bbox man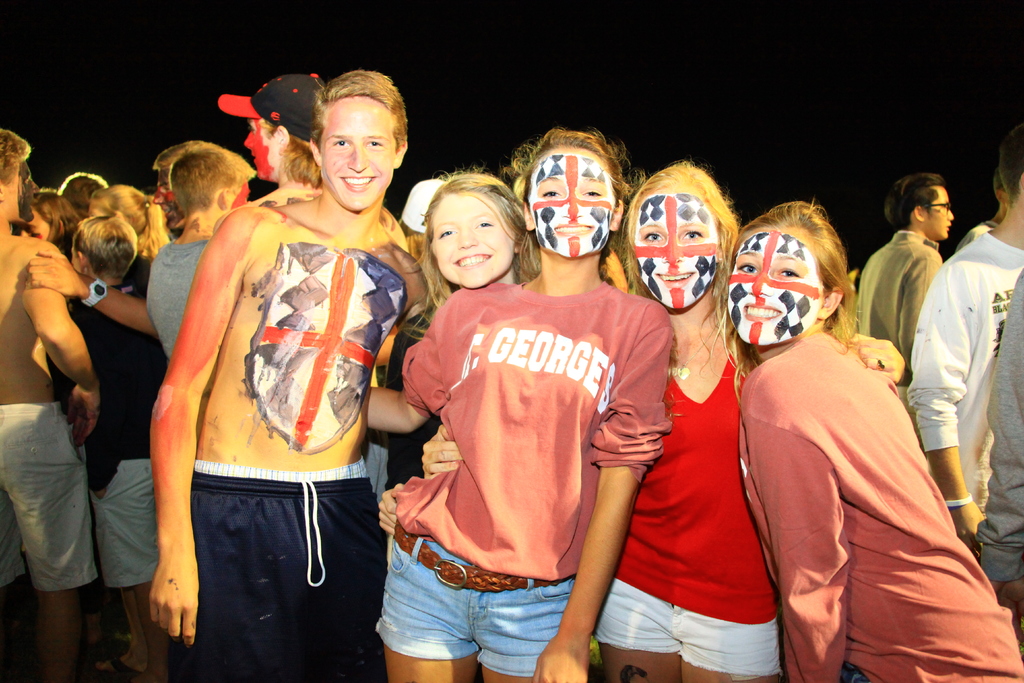
rect(216, 67, 333, 183)
